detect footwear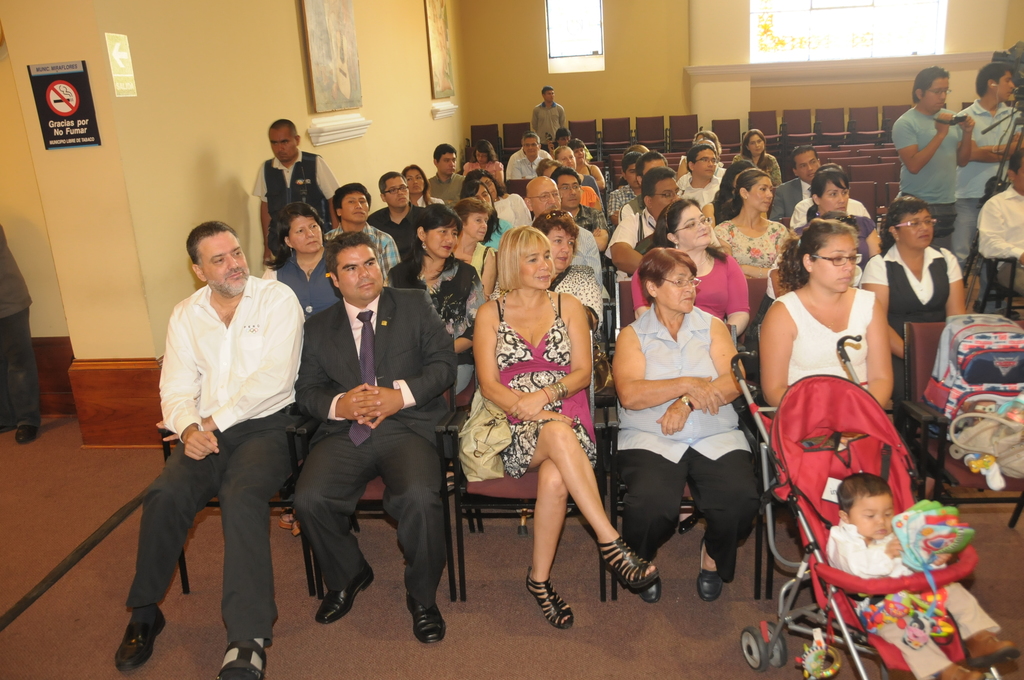
[x1=638, y1=578, x2=662, y2=606]
